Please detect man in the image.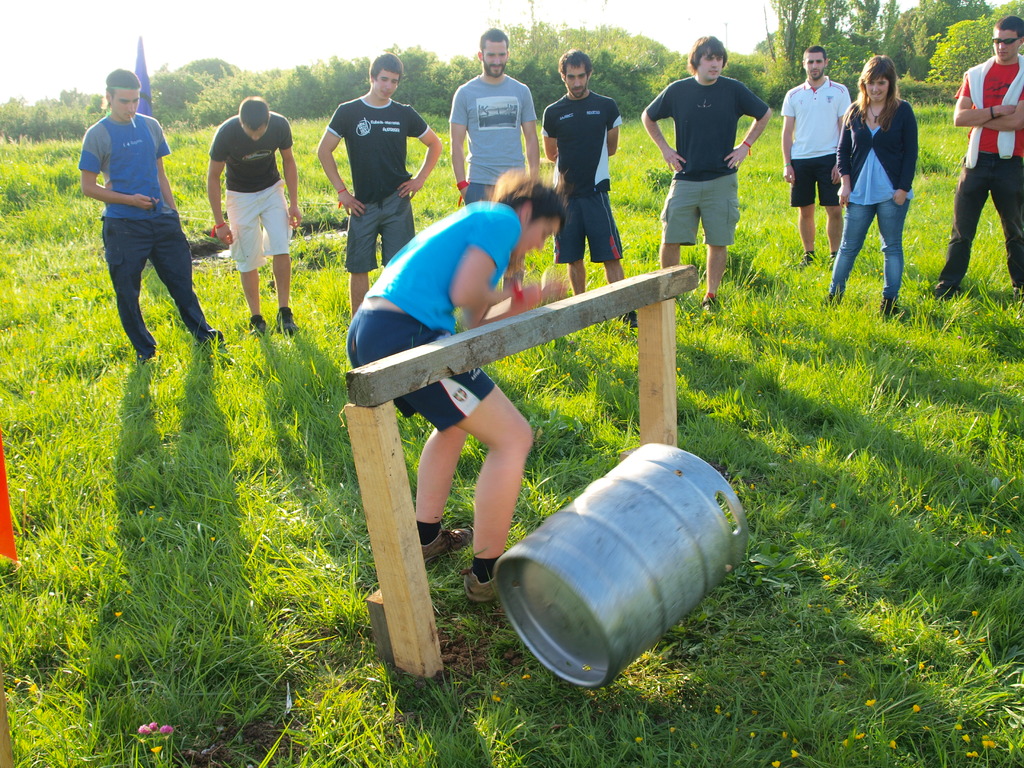
640 35 772 316.
